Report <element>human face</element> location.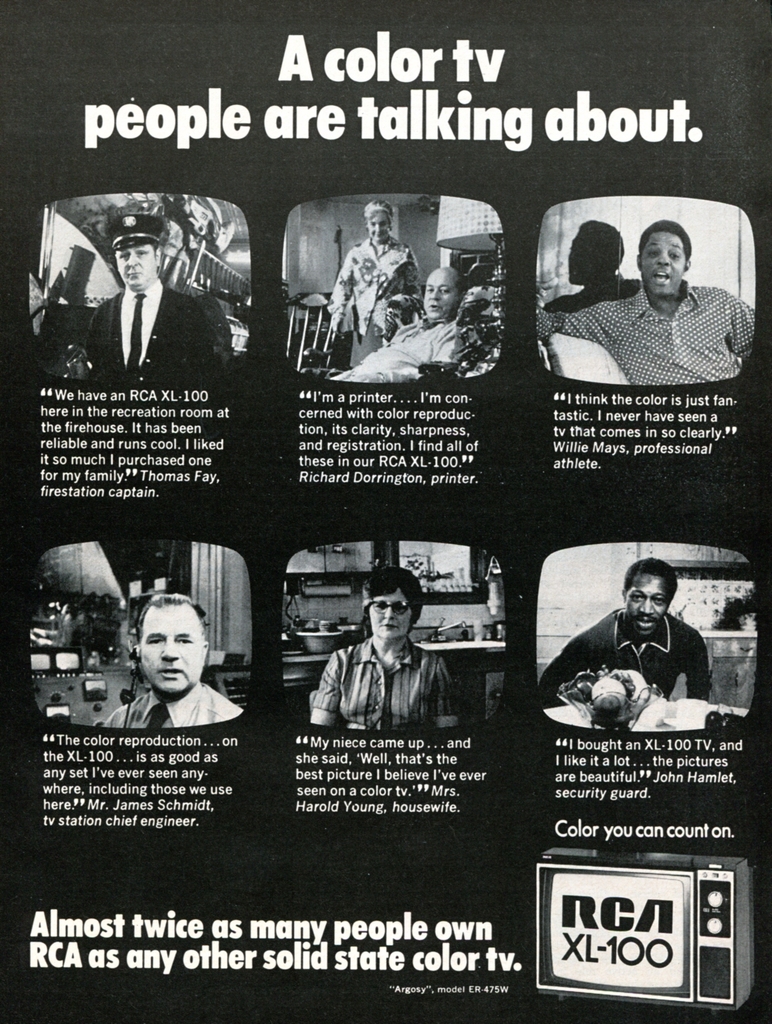
Report: locate(114, 250, 154, 281).
